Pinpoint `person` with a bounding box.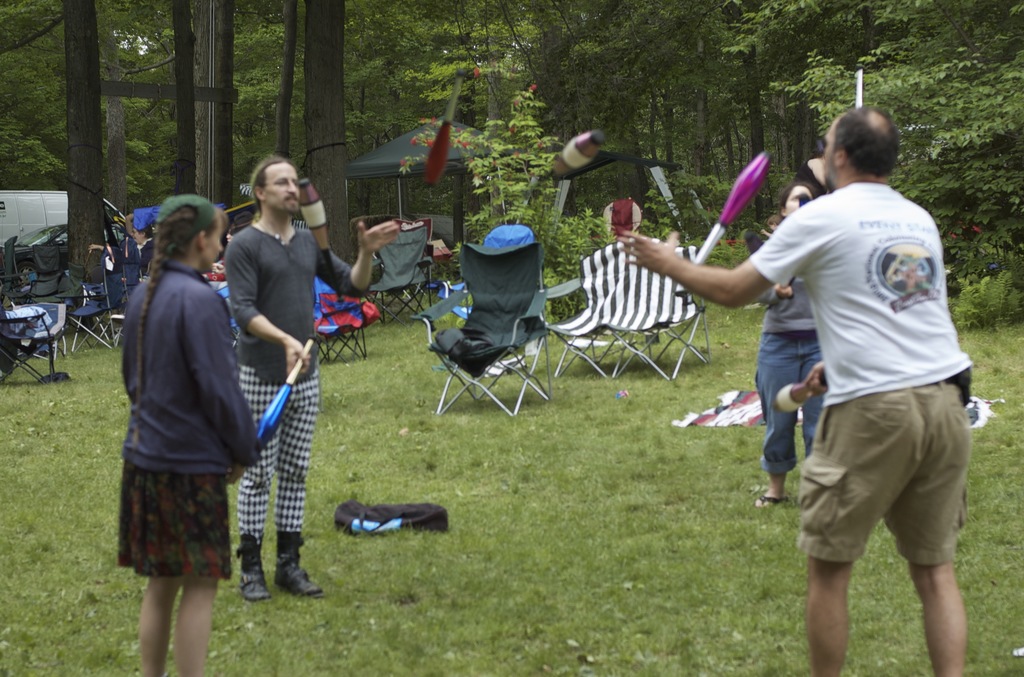
pyautogui.locateOnScreen(613, 105, 971, 676).
